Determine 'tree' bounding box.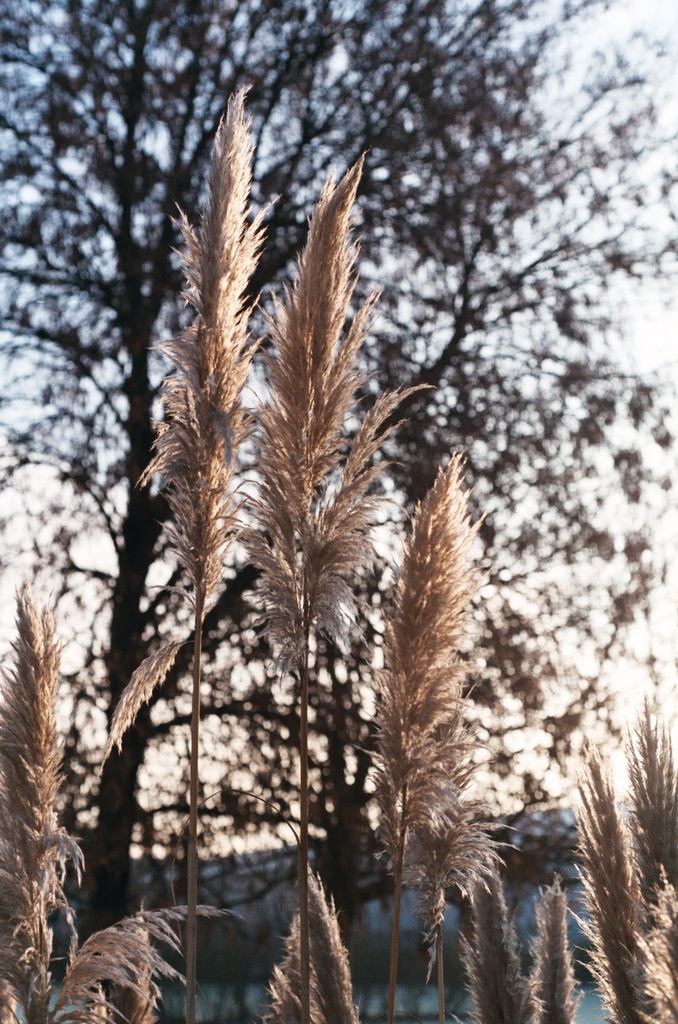
Determined: {"left": 0, "top": 0, "right": 677, "bottom": 1023}.
